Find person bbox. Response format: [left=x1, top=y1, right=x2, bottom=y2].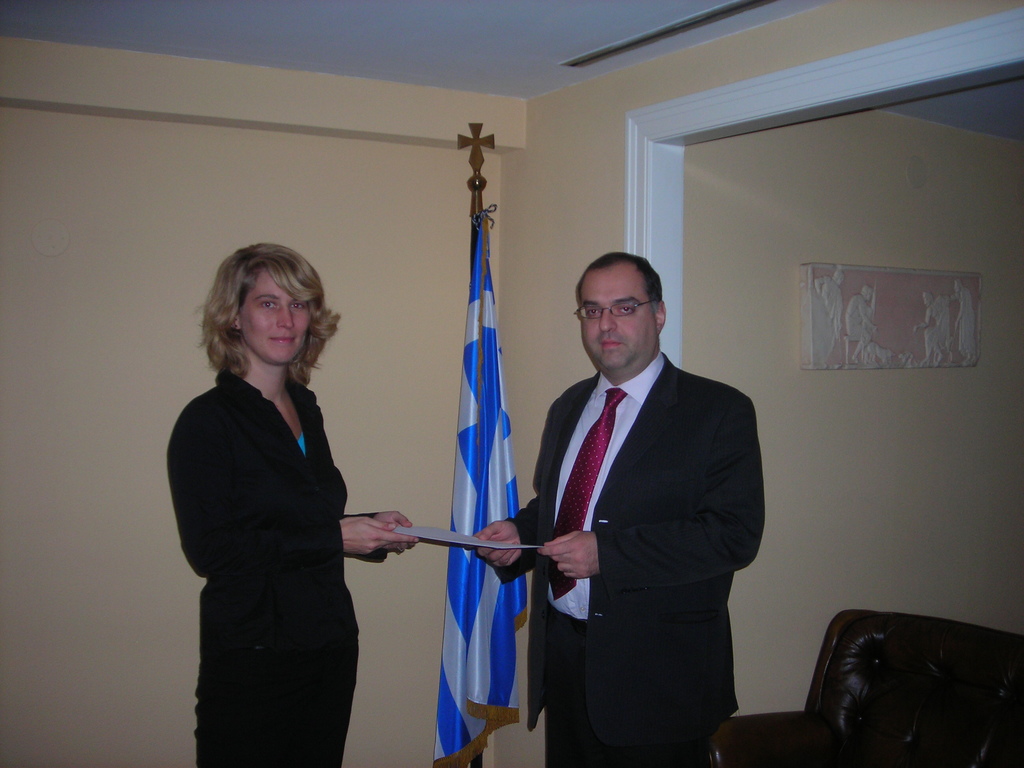
[left=163, top=243, right=423, bottom=767].
